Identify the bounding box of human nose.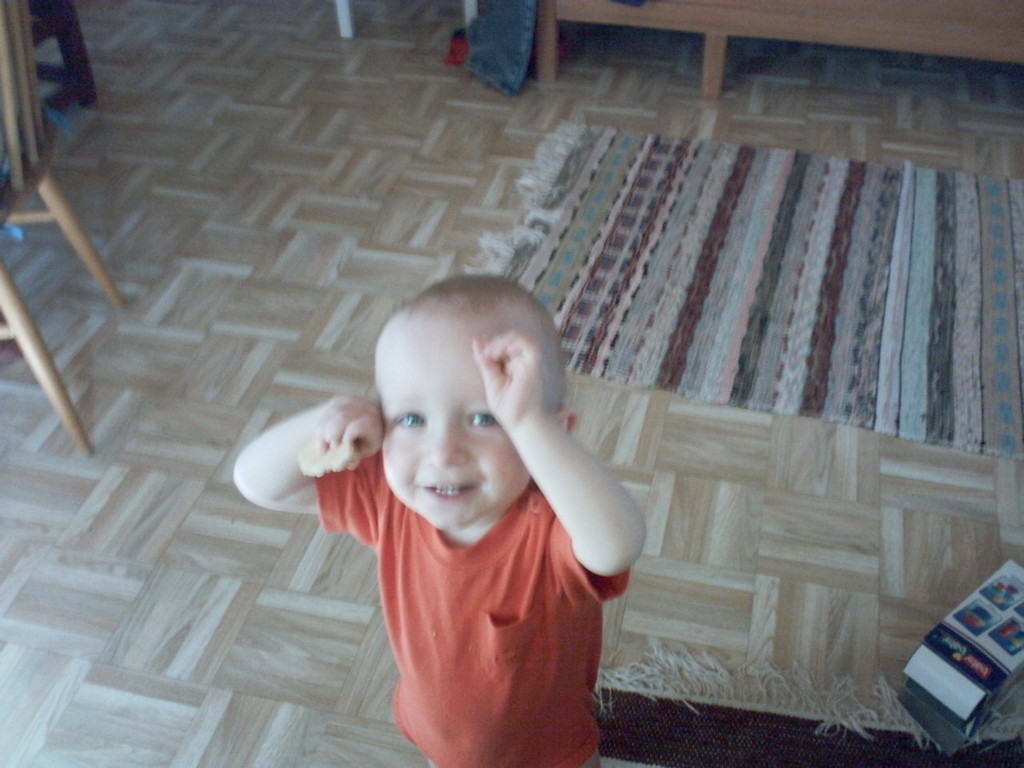
select_region(424, 414, 465, 465).
